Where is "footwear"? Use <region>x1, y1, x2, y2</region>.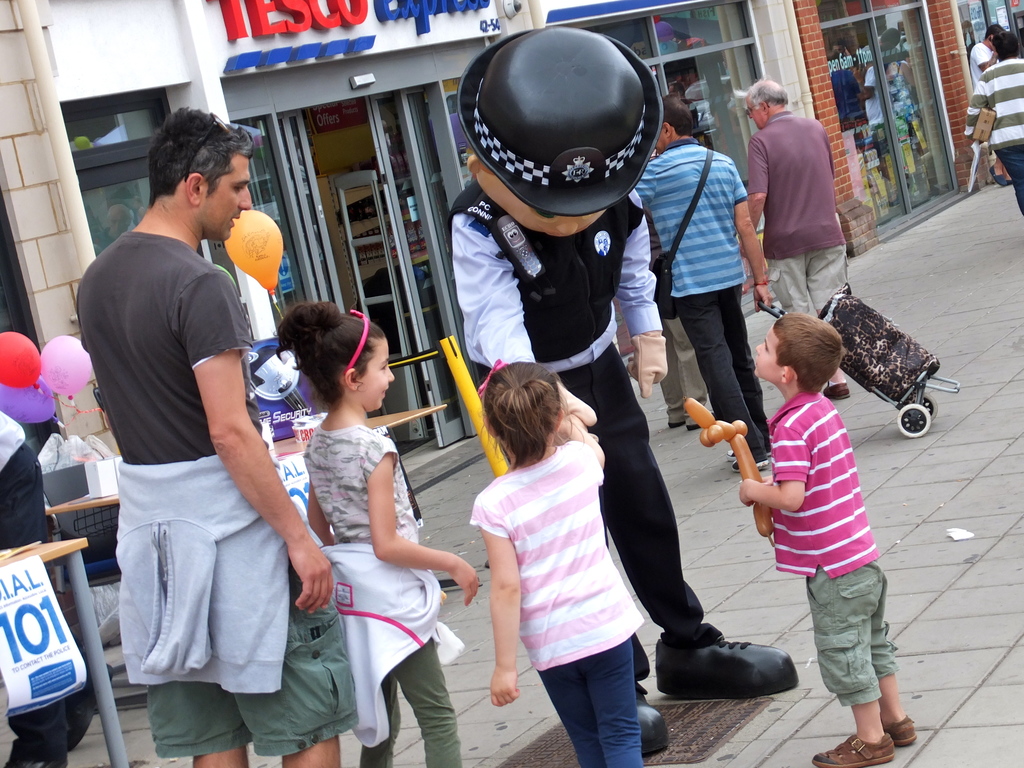
<region>879, 716, 916, 746</region>.
